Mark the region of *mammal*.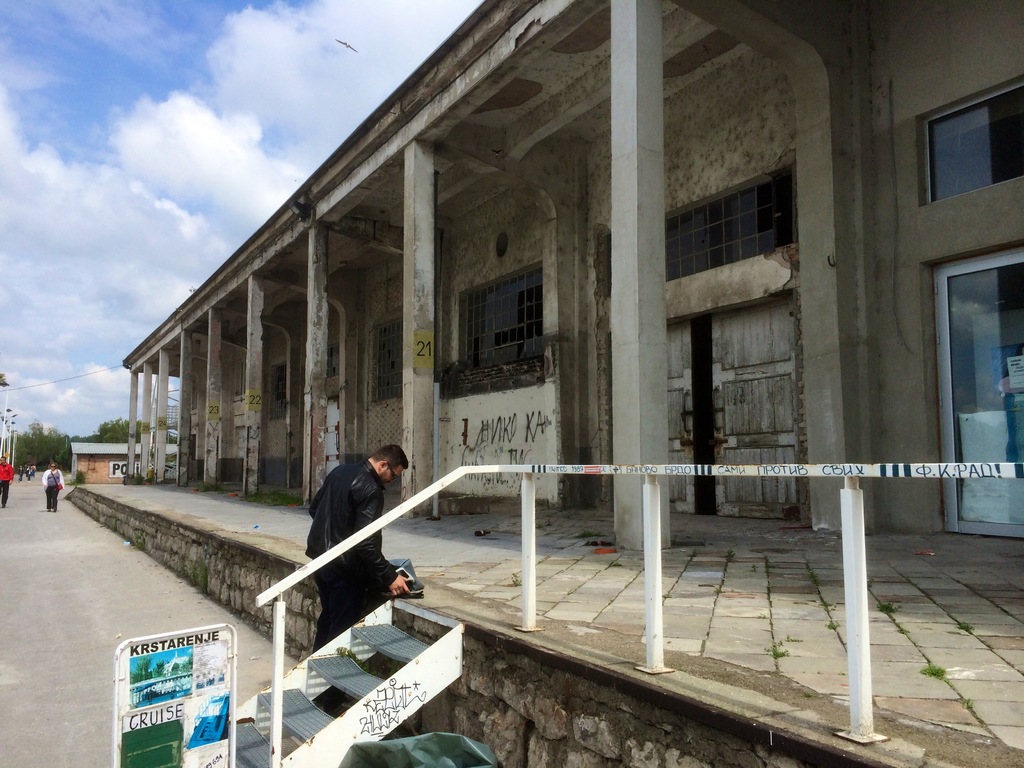
Region: pyautogui.locateOnScreen(300, 442, 411, 643).
